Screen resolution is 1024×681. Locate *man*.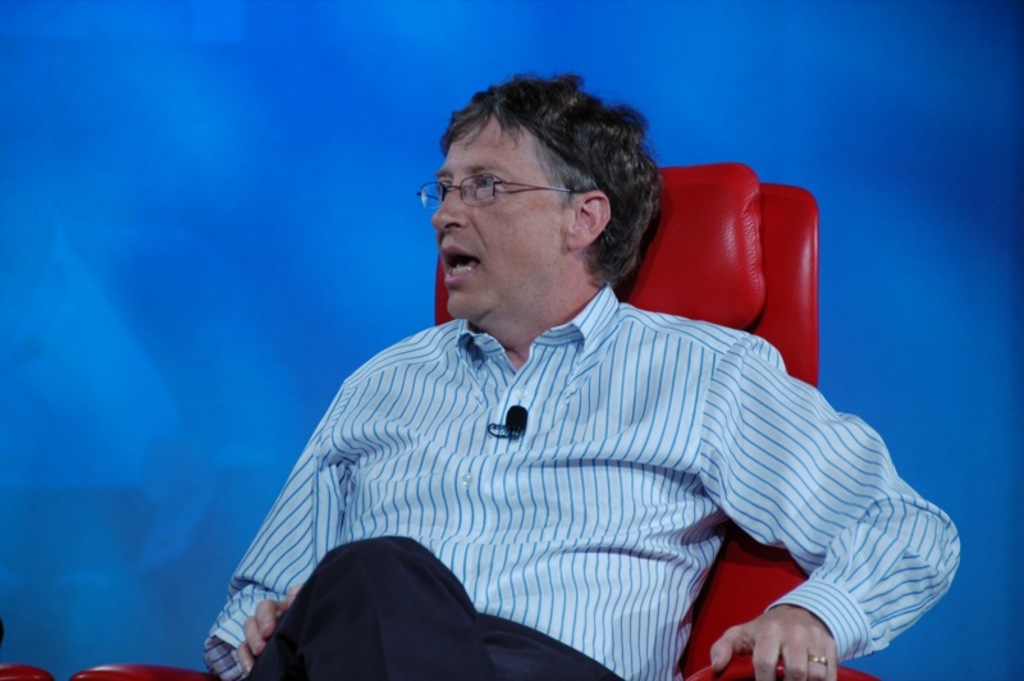
rect(211, 68, 938, 680).
